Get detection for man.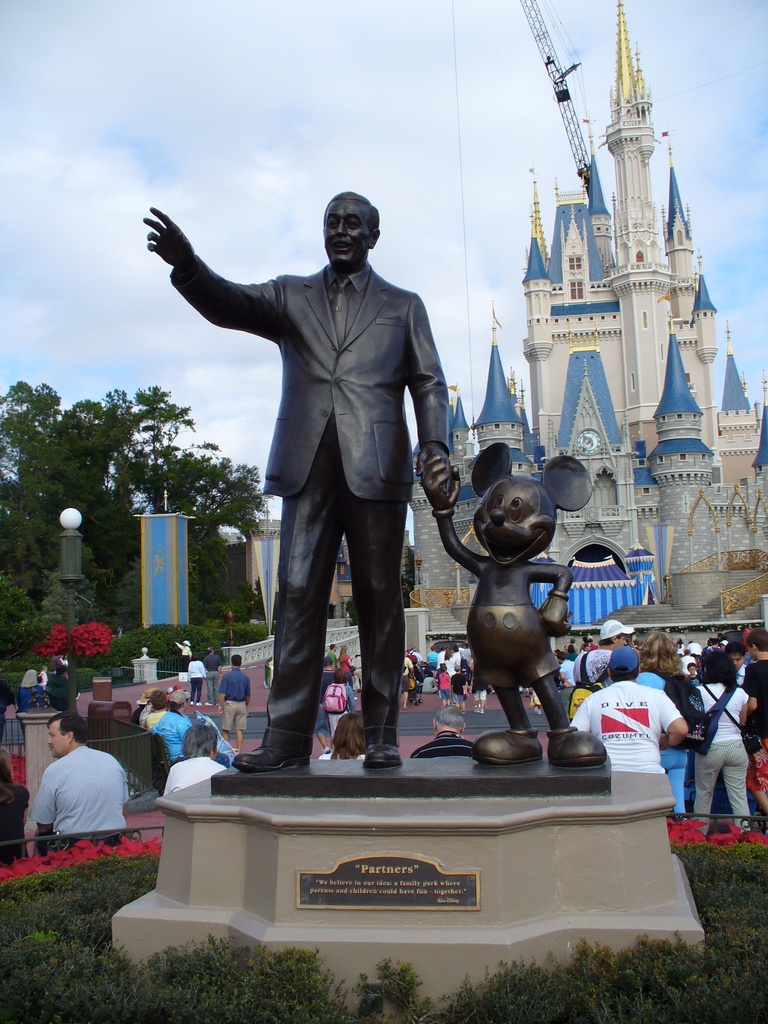
Detection: 311, 657, 336, 755.
